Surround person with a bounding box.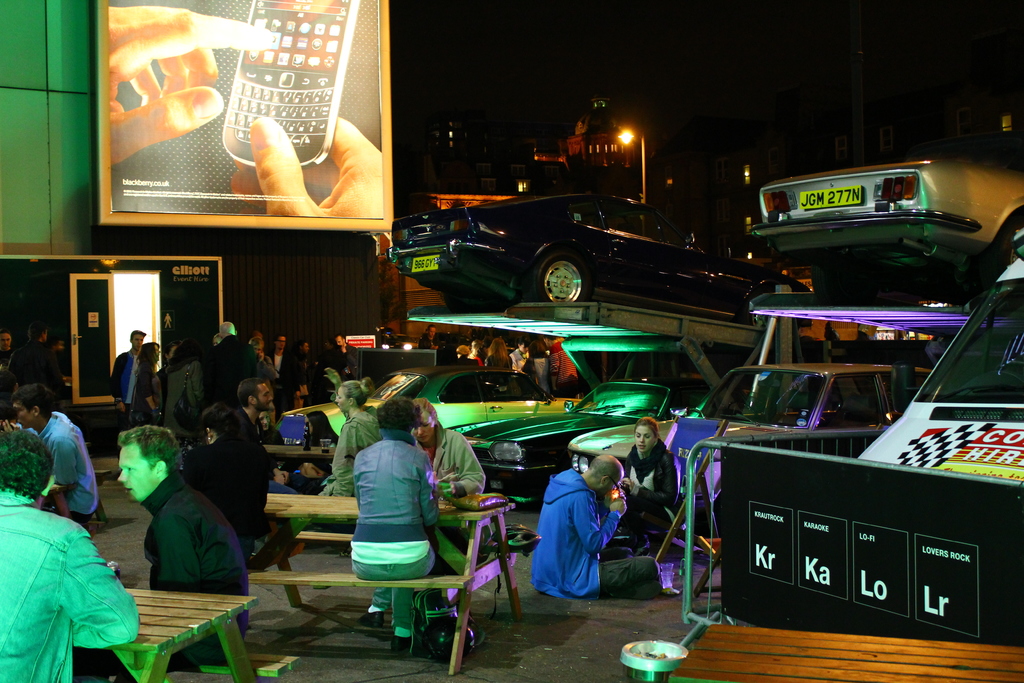
l=8, t=381, r=97, b=513.
